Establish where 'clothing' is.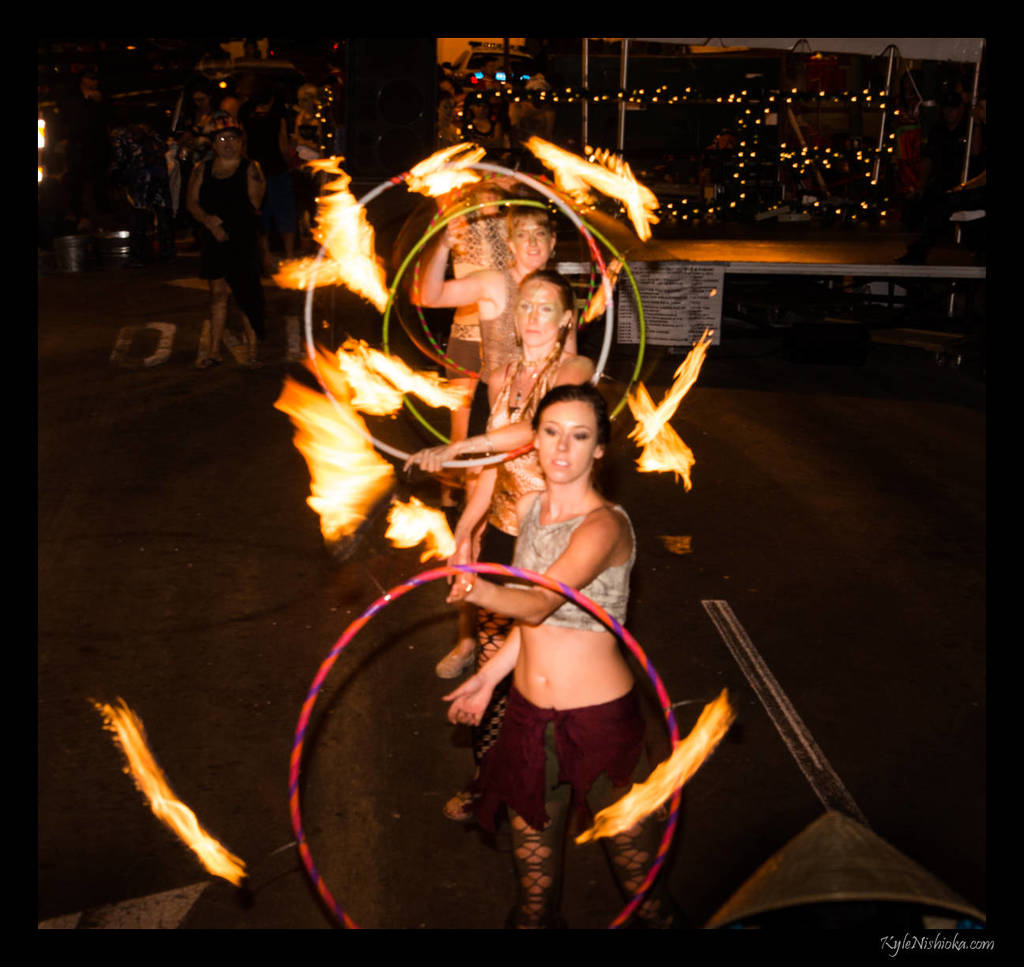
Established at detection(460, 211, 515, 270).
